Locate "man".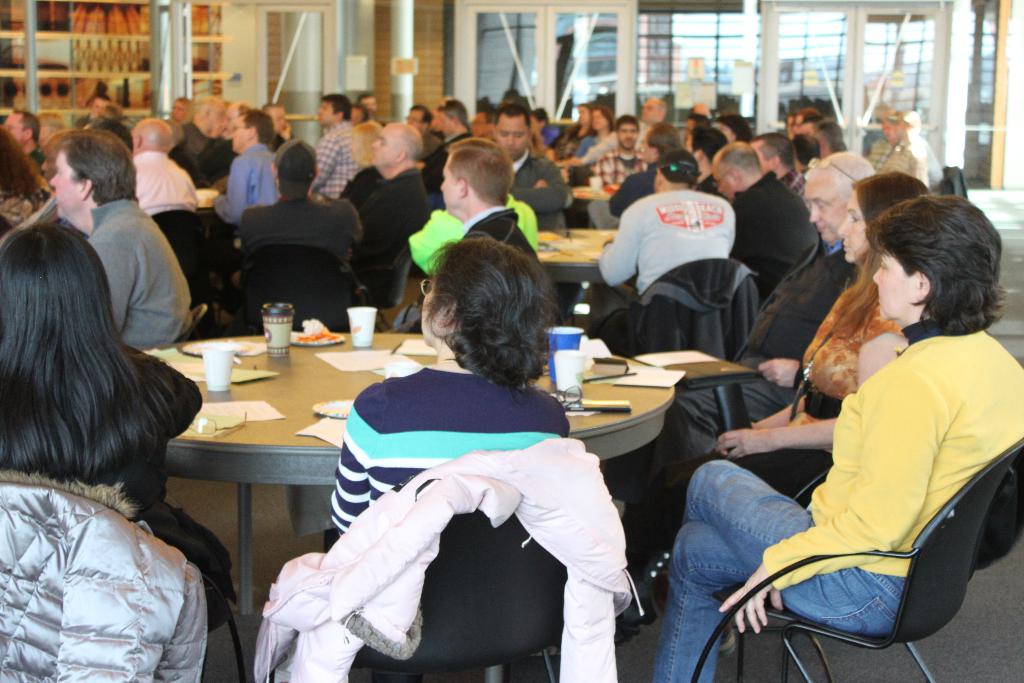
Bounding box: x1=209, y1=103, x2=278, y2=238.
